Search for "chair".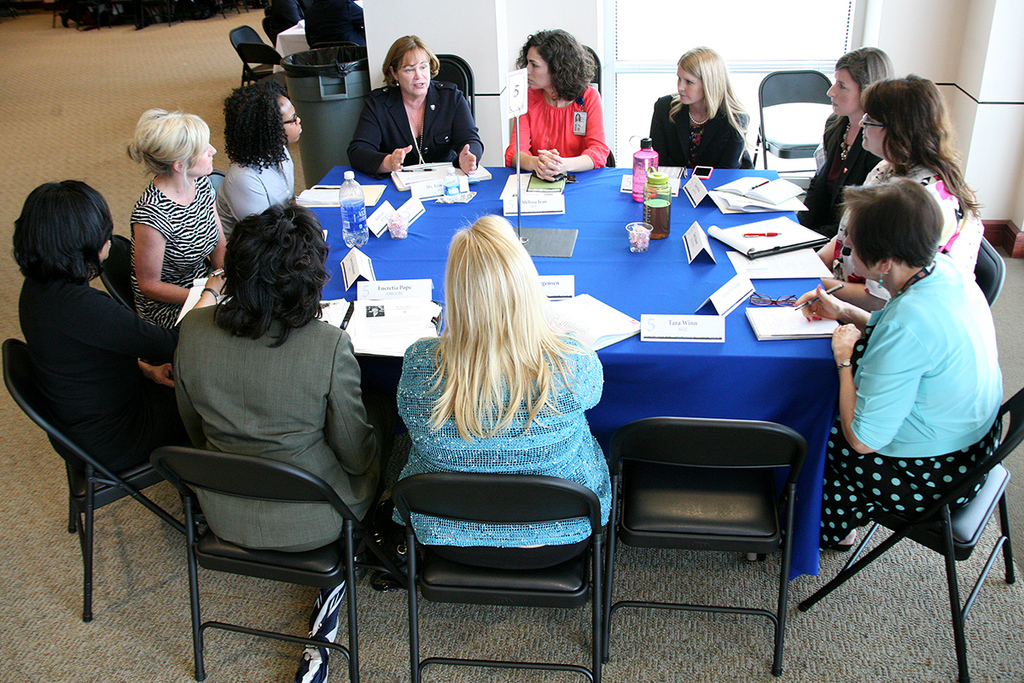
Found at {"left": 748, "top": 66, "right": 841, "bottom": 177}.
